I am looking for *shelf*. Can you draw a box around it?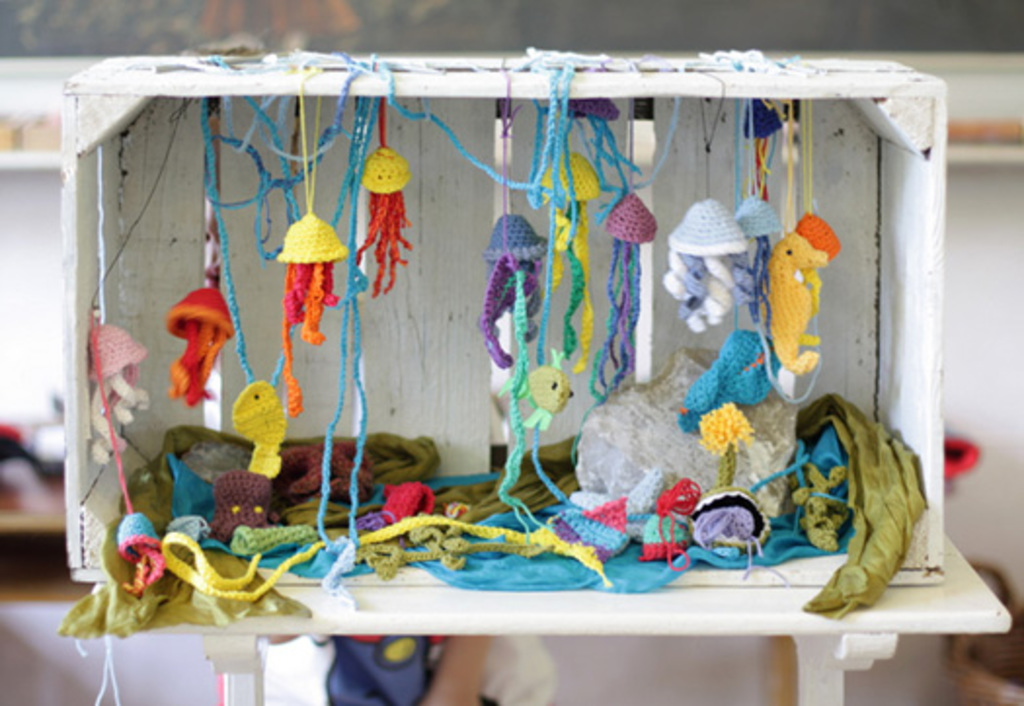
Sure, the bounding box is [left=94, top=49, right=1022, bottom=640].
